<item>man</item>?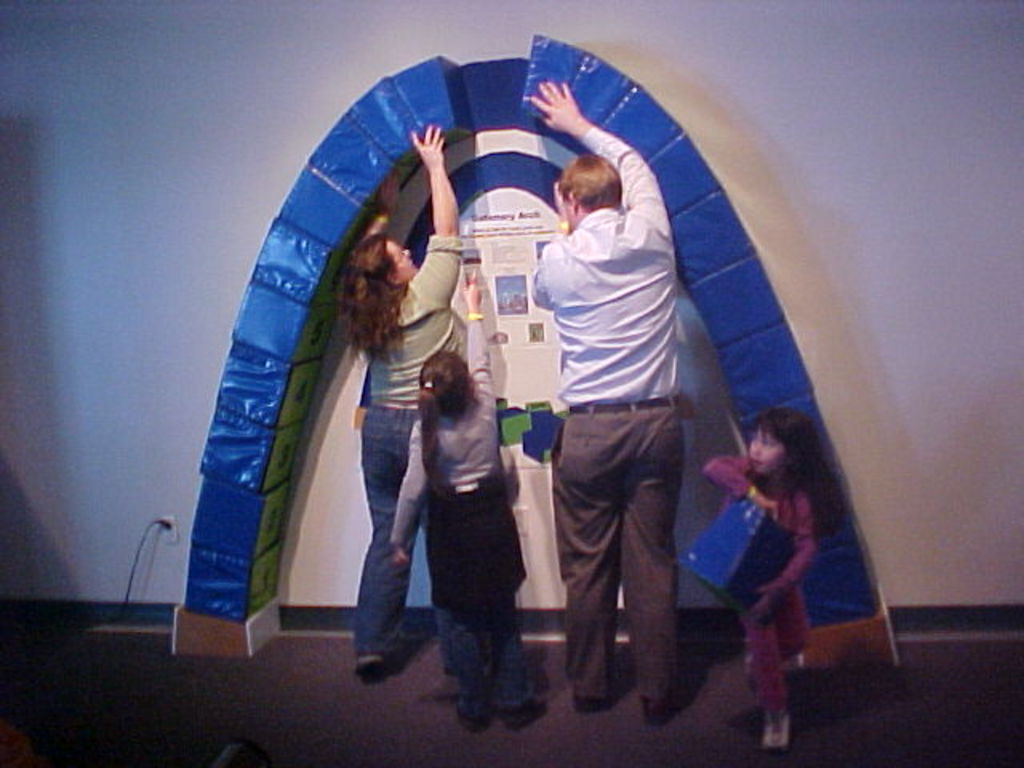
l=507, t=98, r=718, b=723
